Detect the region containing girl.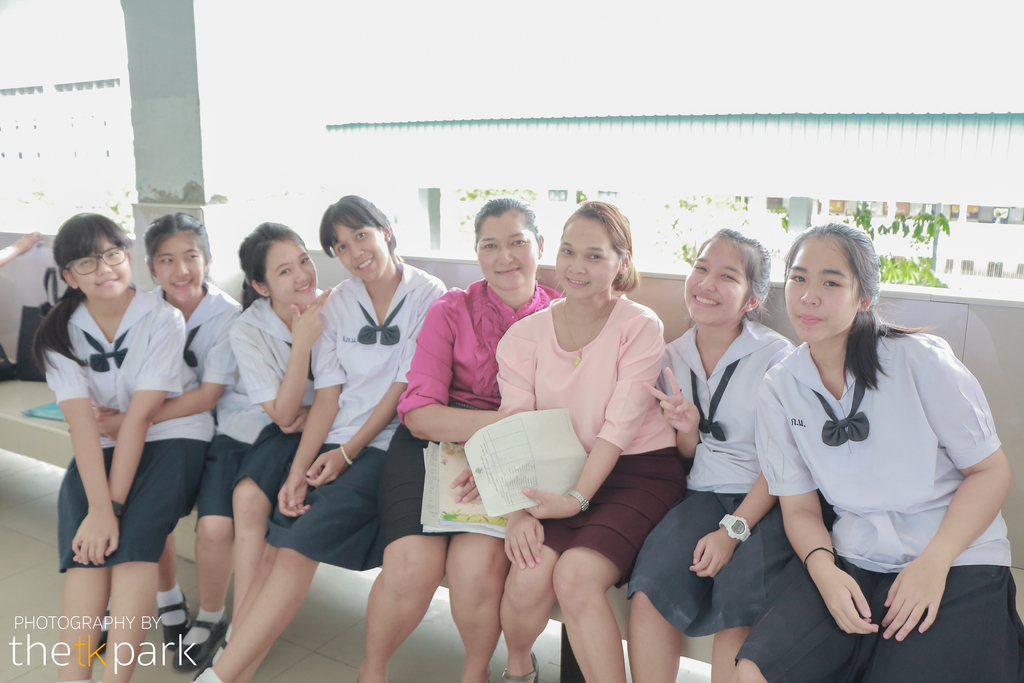
[left=733, top=220, right=1023, bottom=682].
